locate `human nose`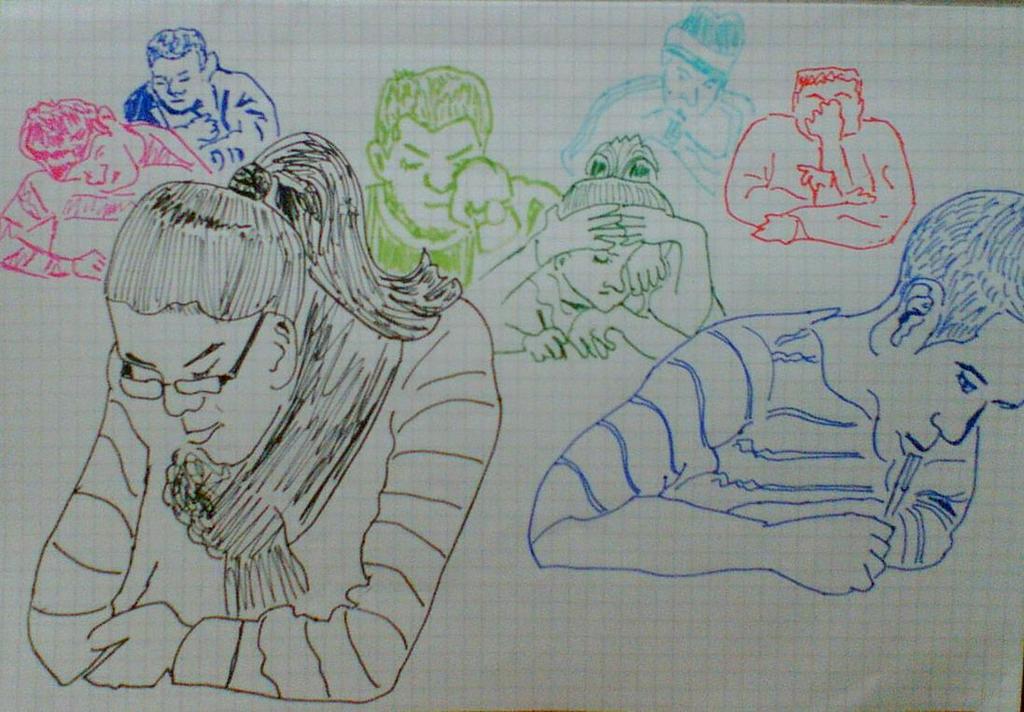
box=[670, 85, 697, 104]
